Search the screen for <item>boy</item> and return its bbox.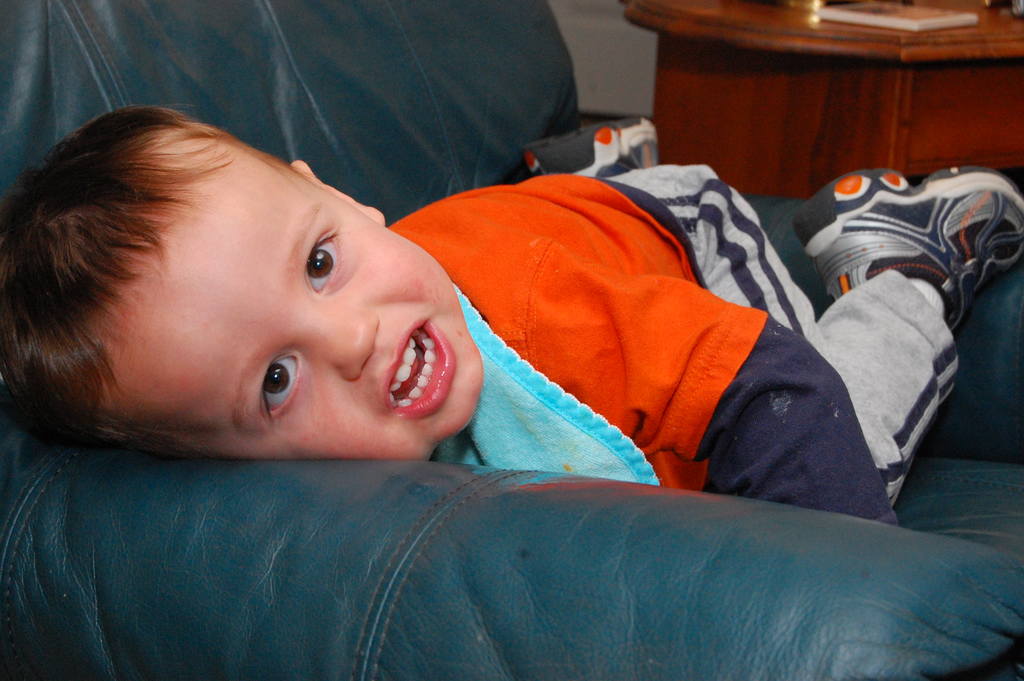
Found: select_region(0, 98, 1023, 529).
